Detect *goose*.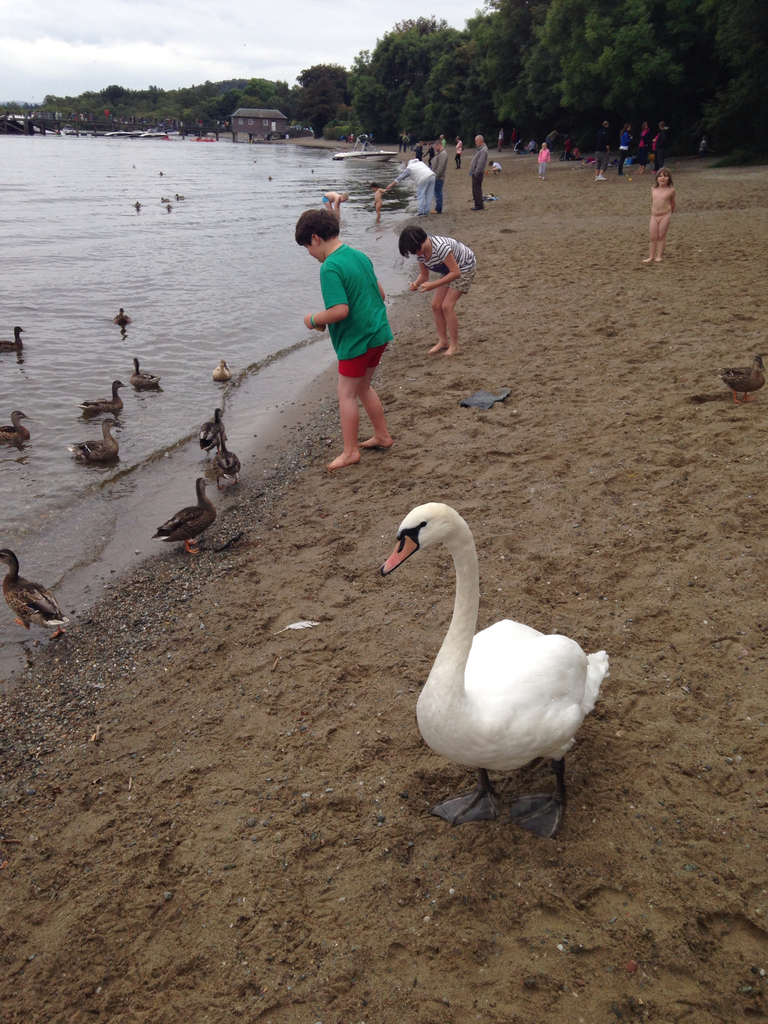
Detected at (x1=0, y1=324, x2=24, y2=351).
